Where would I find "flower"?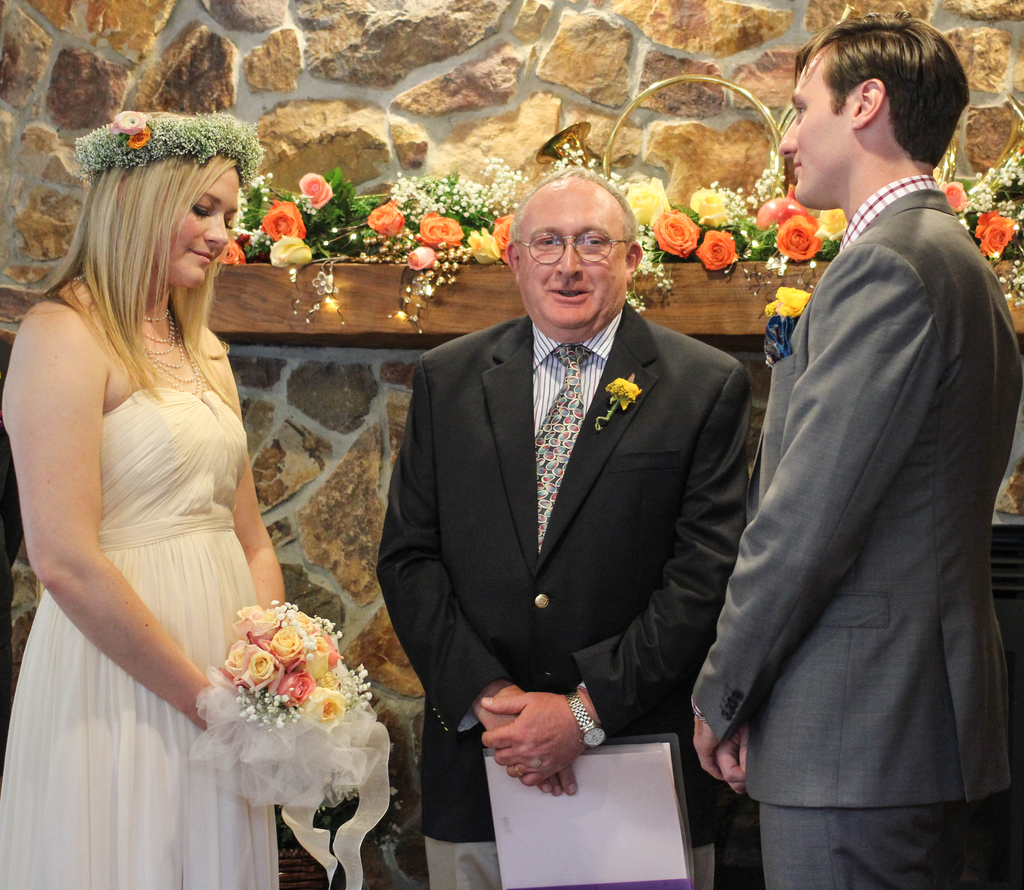
At 602, 372, 644, 413.
